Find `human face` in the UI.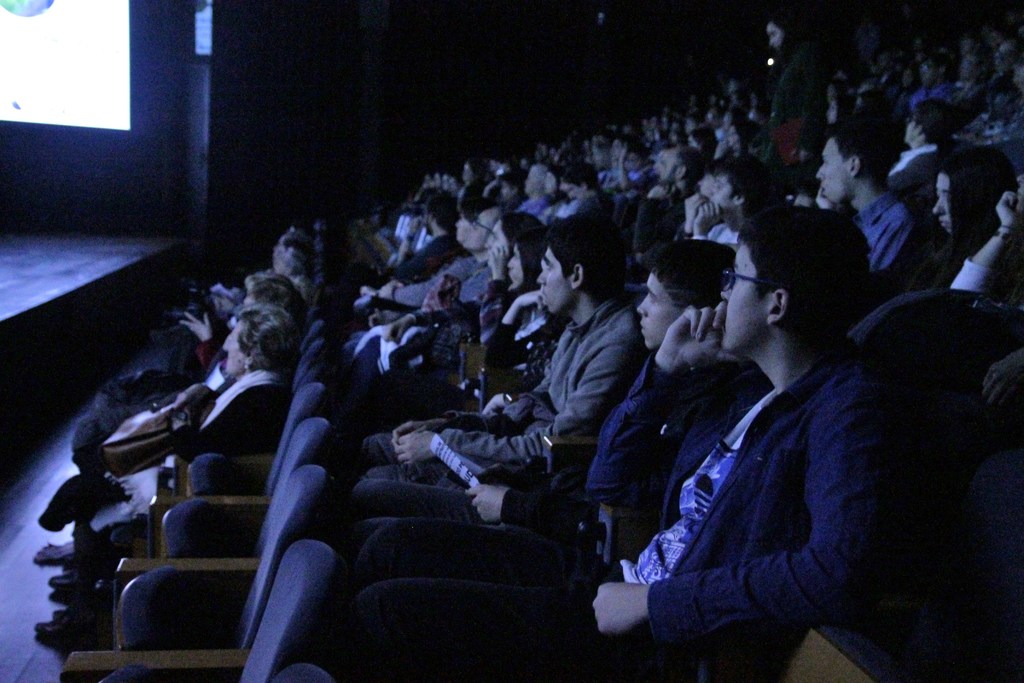
UI element at crop(723, 128, 739, 151).
